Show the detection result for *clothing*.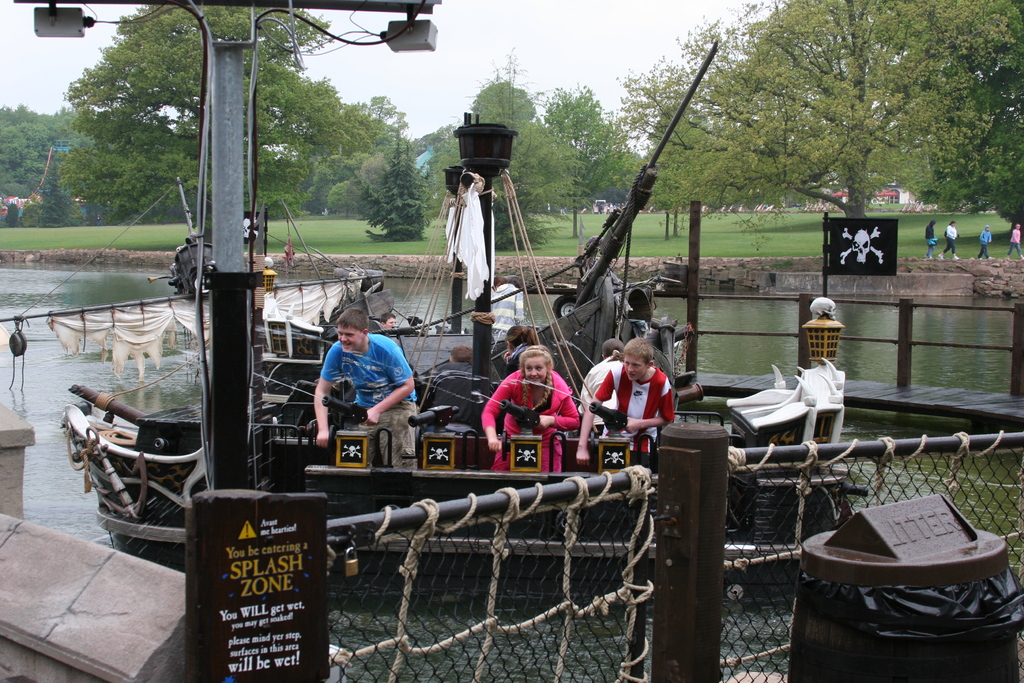
(left=983, top=233, right=993, bottom=256).
